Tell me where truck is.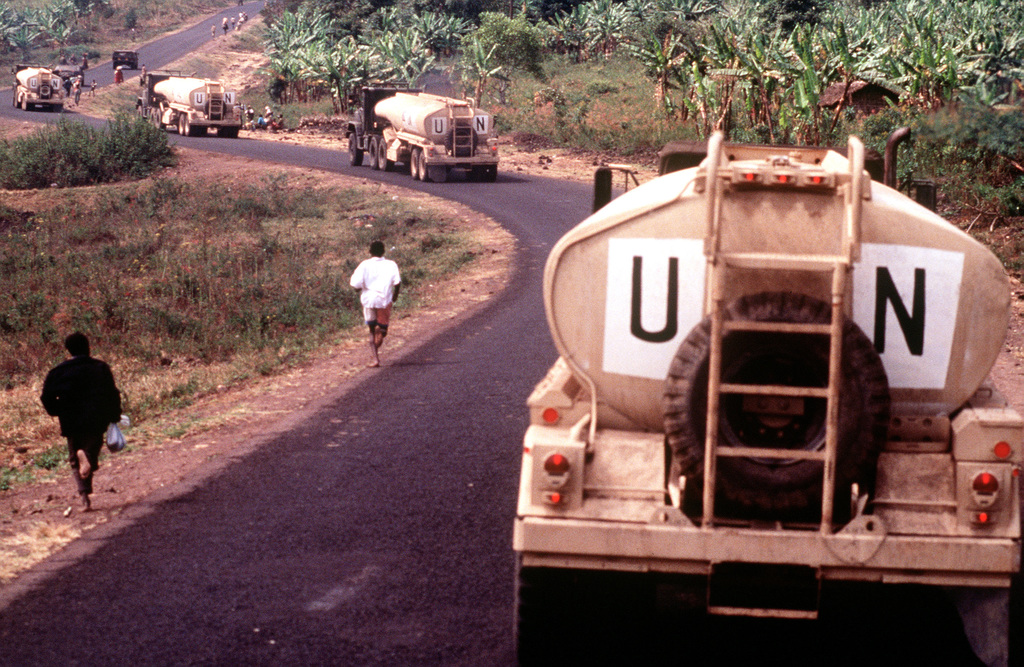
truck is at <box>131,68,243,139</box>.
